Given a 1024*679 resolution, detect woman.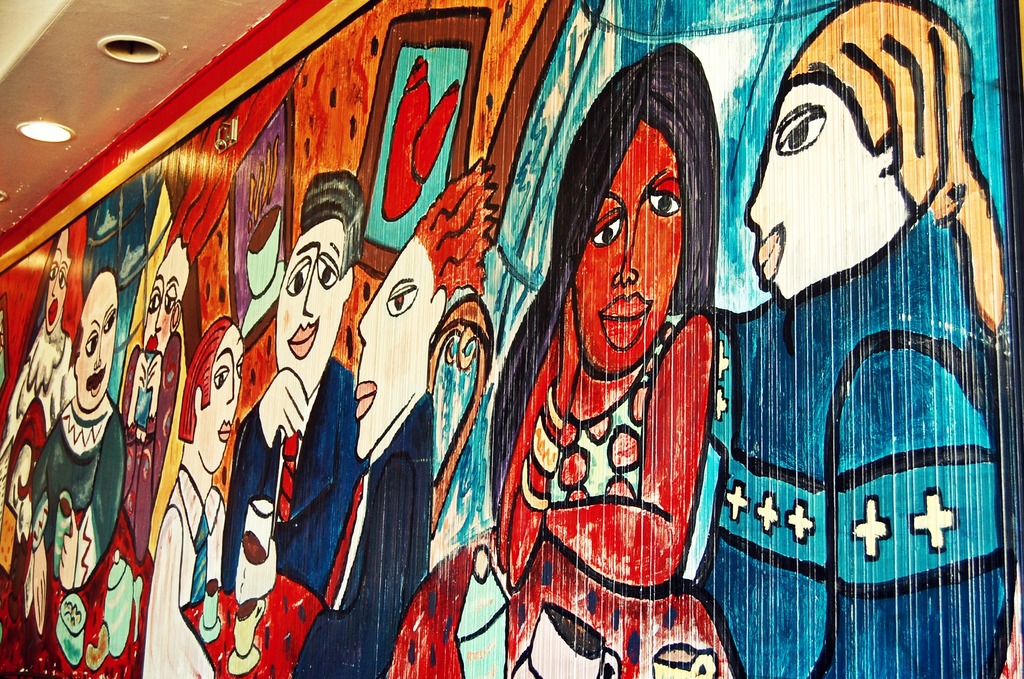
(x1=693, y1=0, x2=1017, y2=678).
